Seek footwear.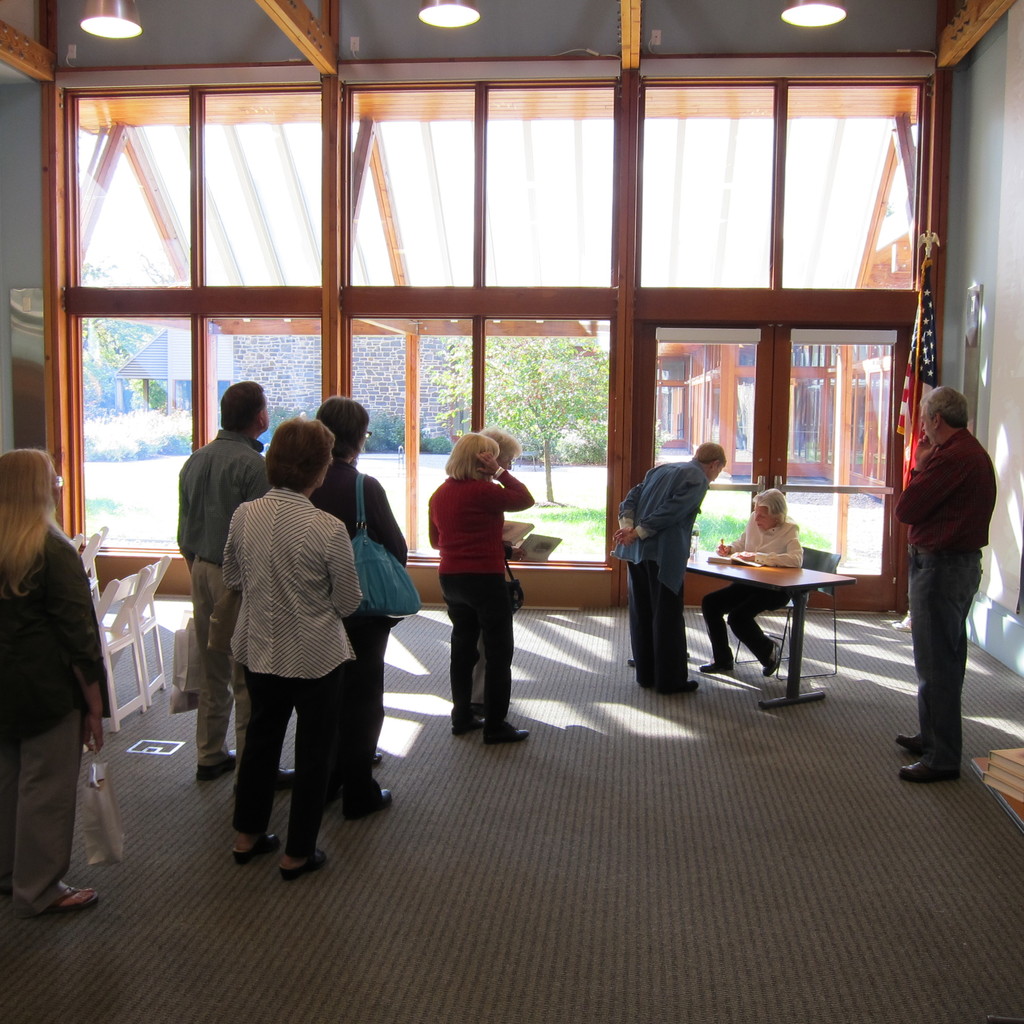
[699, 650, 734, 673].
